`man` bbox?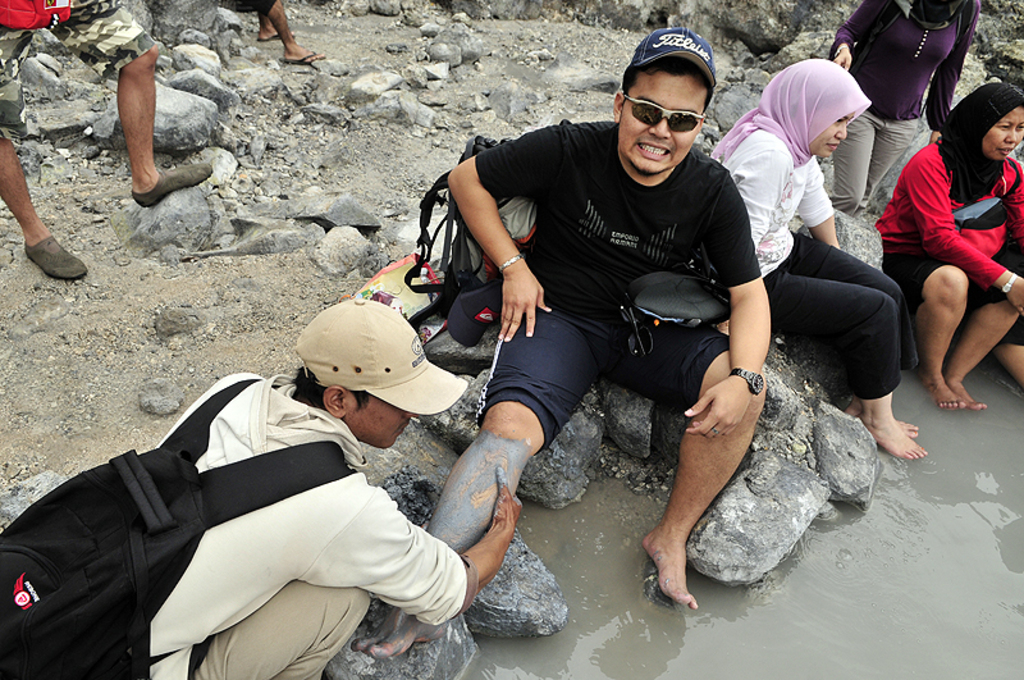
select_region(19, 320, 503, 679)
